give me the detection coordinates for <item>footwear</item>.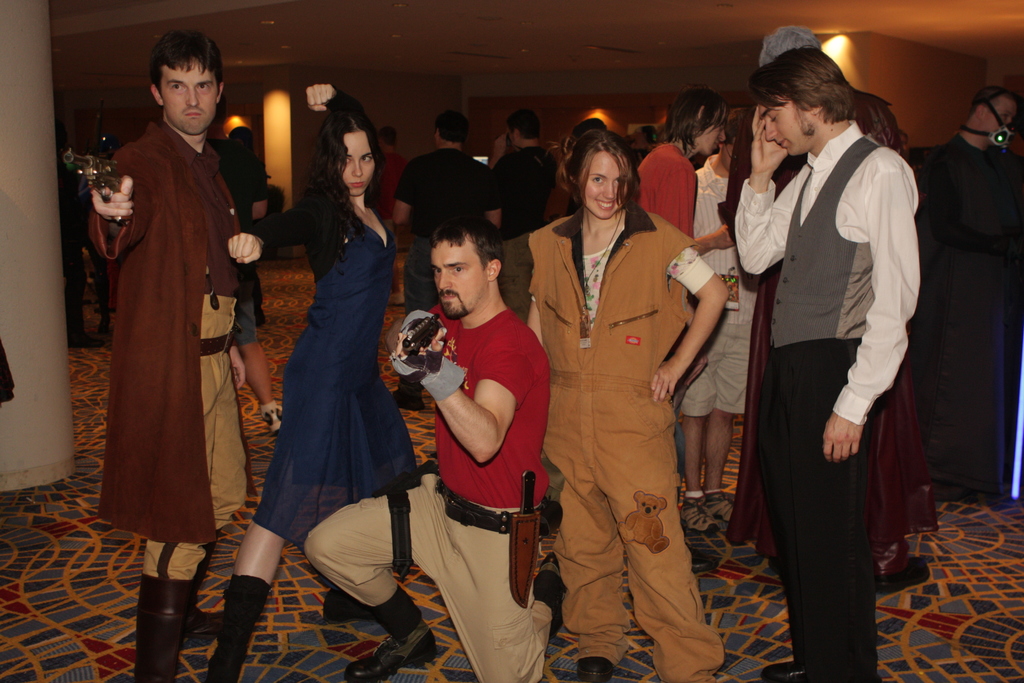
<box>876,554,925,597</box>.
